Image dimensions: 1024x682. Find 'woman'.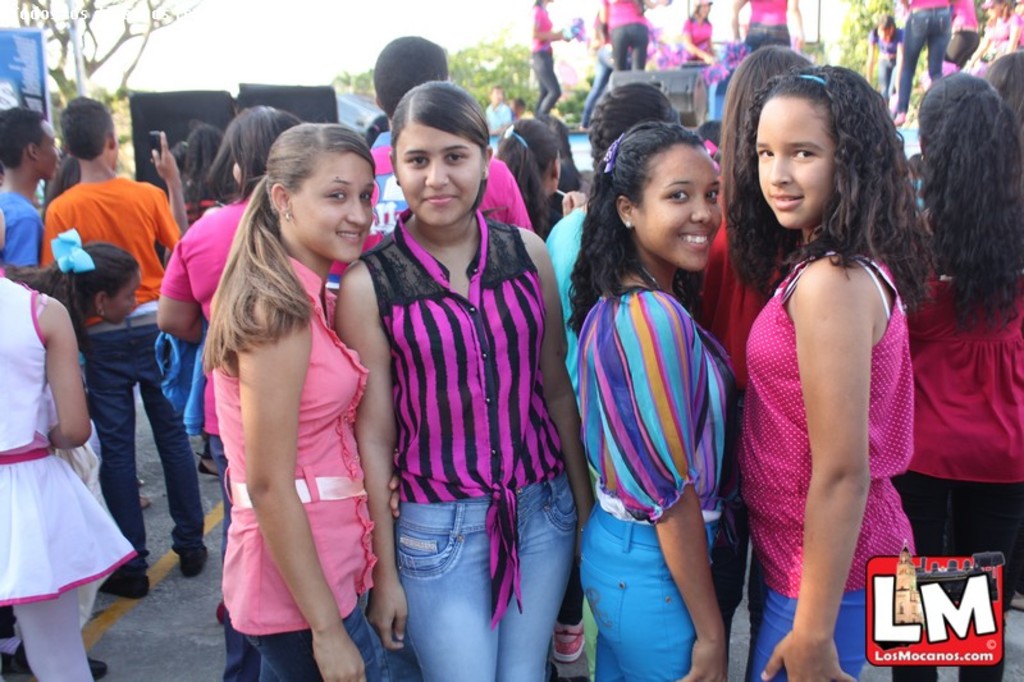
[left=602, top=0, right=668, bottom=78].
